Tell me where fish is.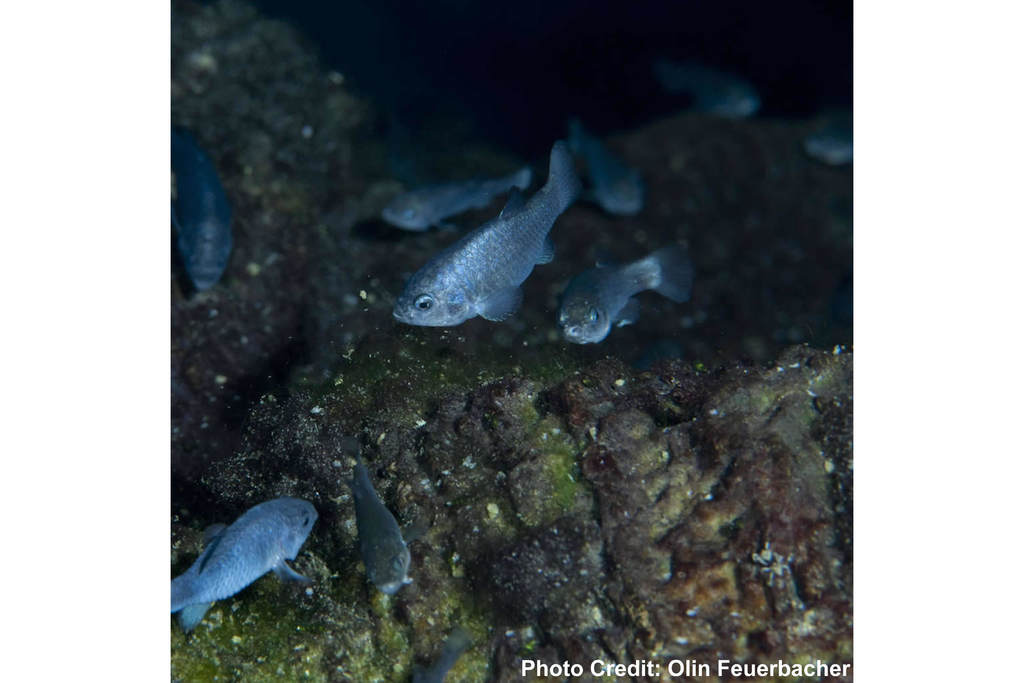
fish is at <bbox>383, 161, 540, 236</bbox>.
